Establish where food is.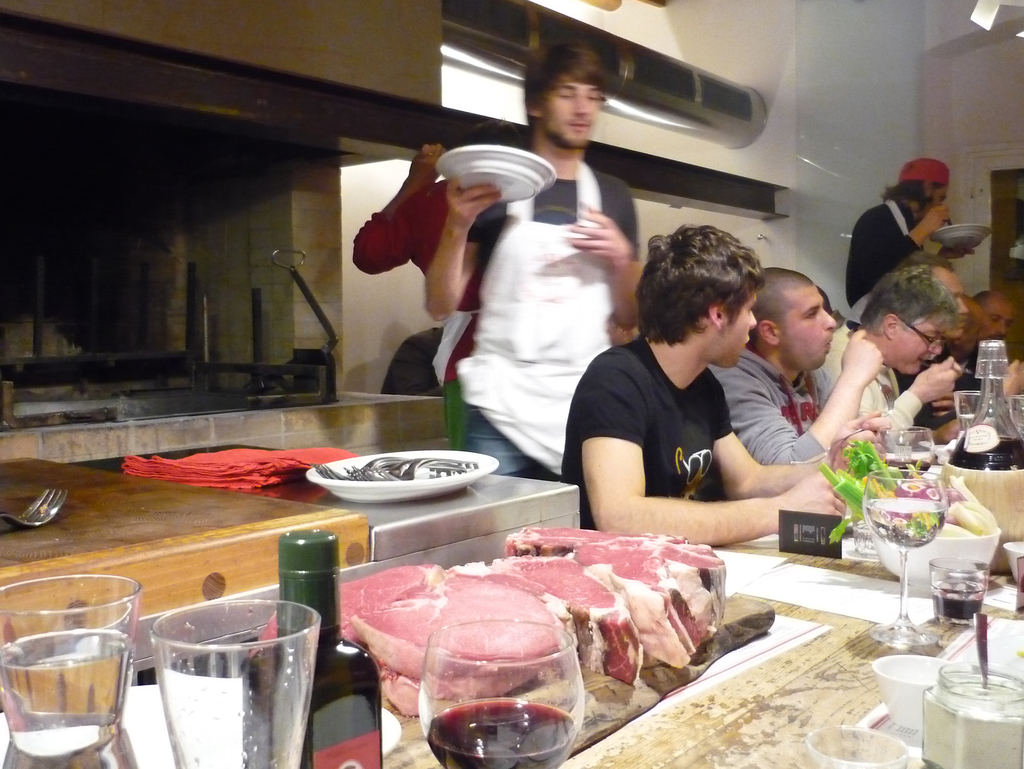
Established at [left=456, top=547, right=652, bottom=689].
